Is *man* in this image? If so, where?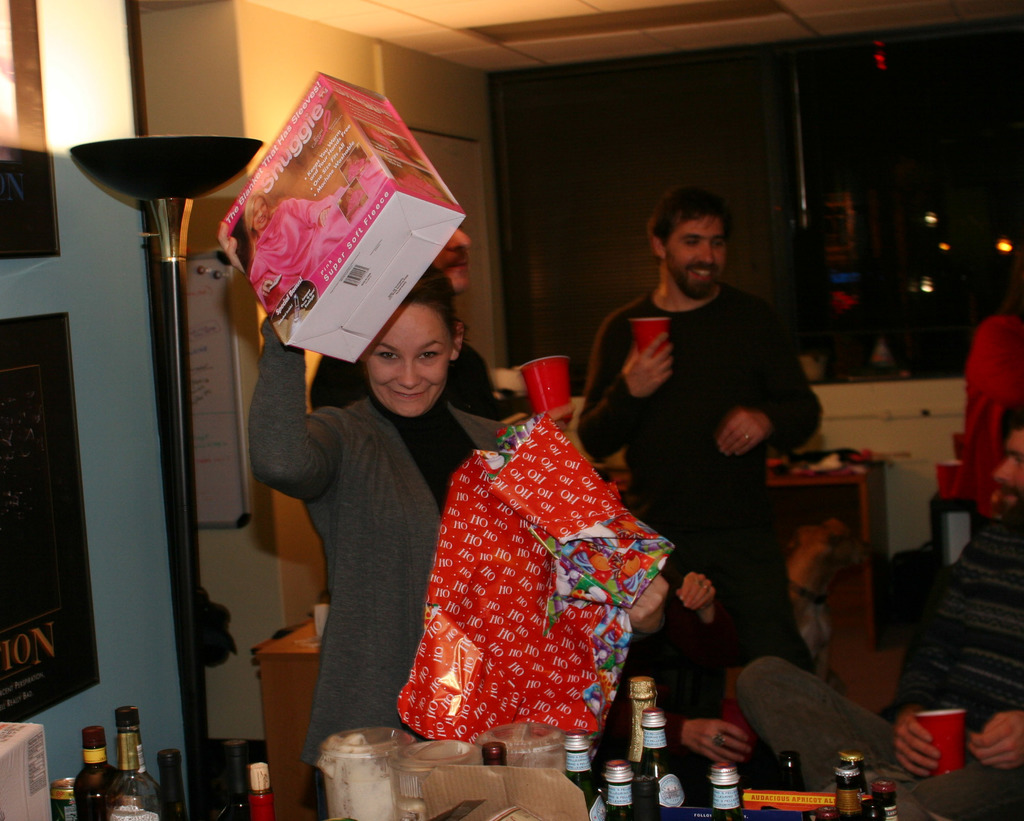
Yes, at [580, 174, 816, 701].
